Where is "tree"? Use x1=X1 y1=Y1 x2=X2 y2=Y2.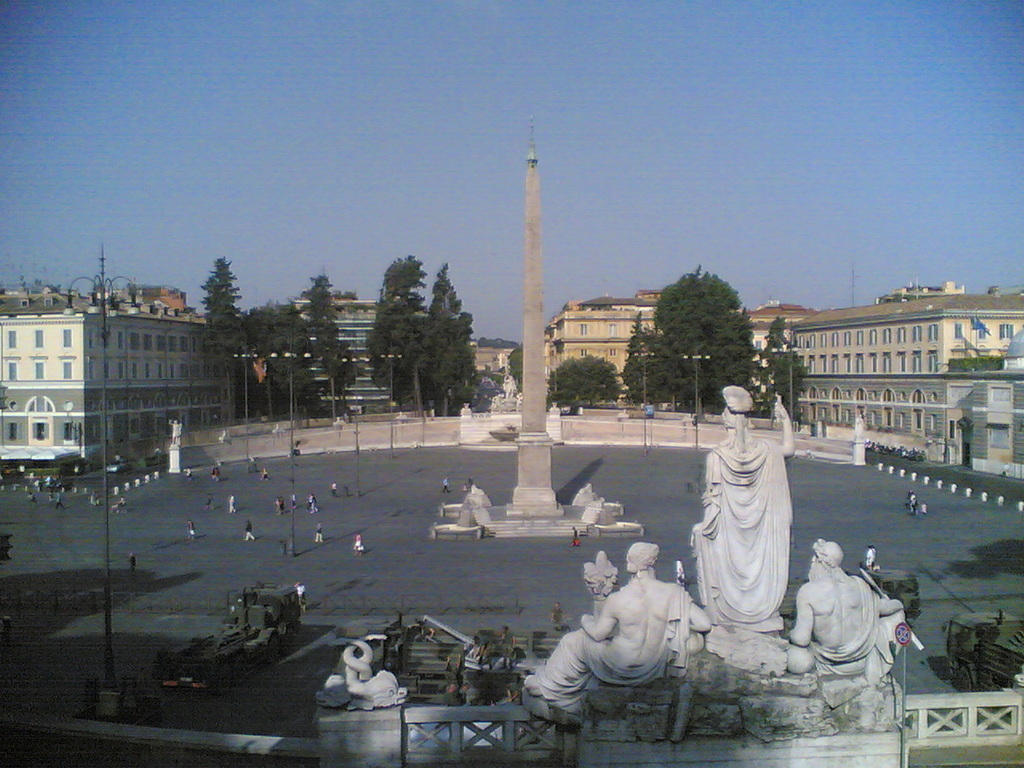
x1=619 y1=310 x2=685 y2=425.
